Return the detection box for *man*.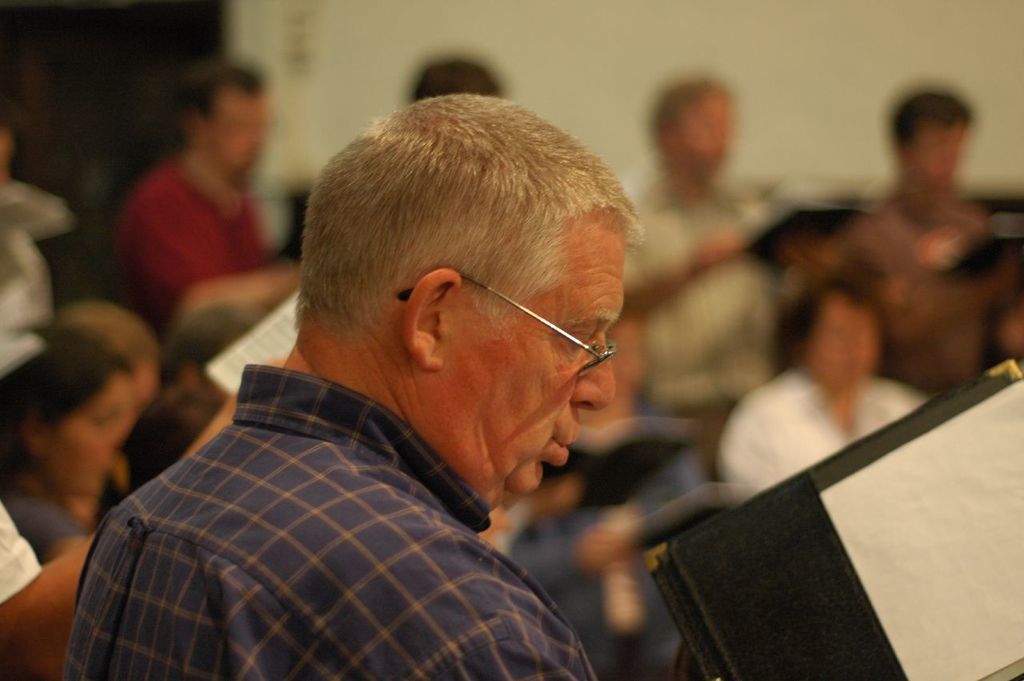
(62, 302, 170, 426).
